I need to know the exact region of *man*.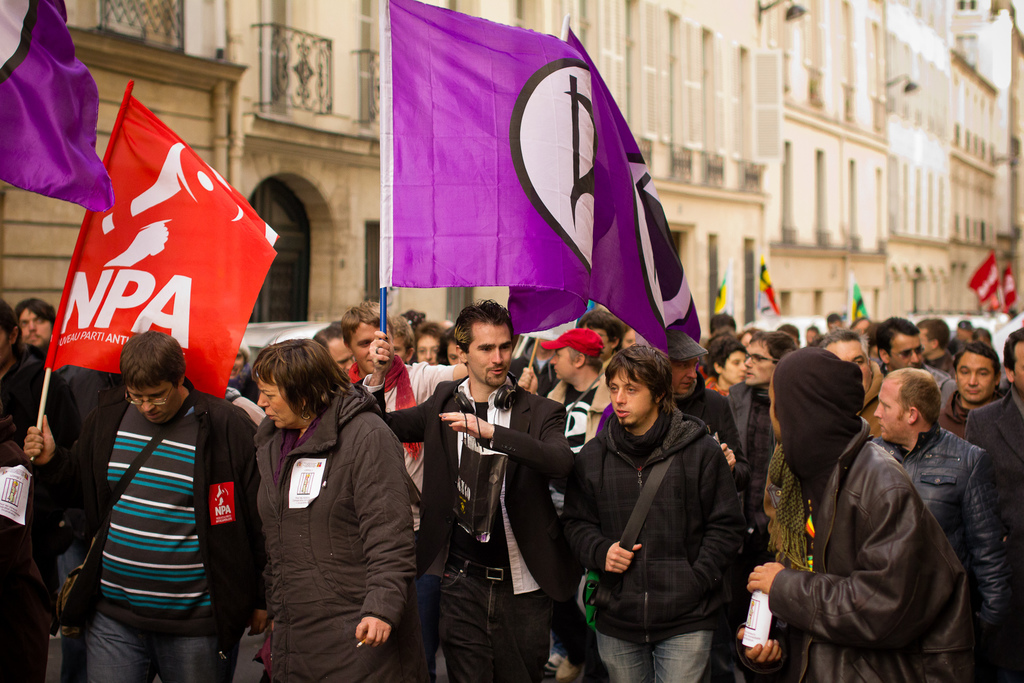
Region: (left=764, top=354, right=992, bottom=671).
